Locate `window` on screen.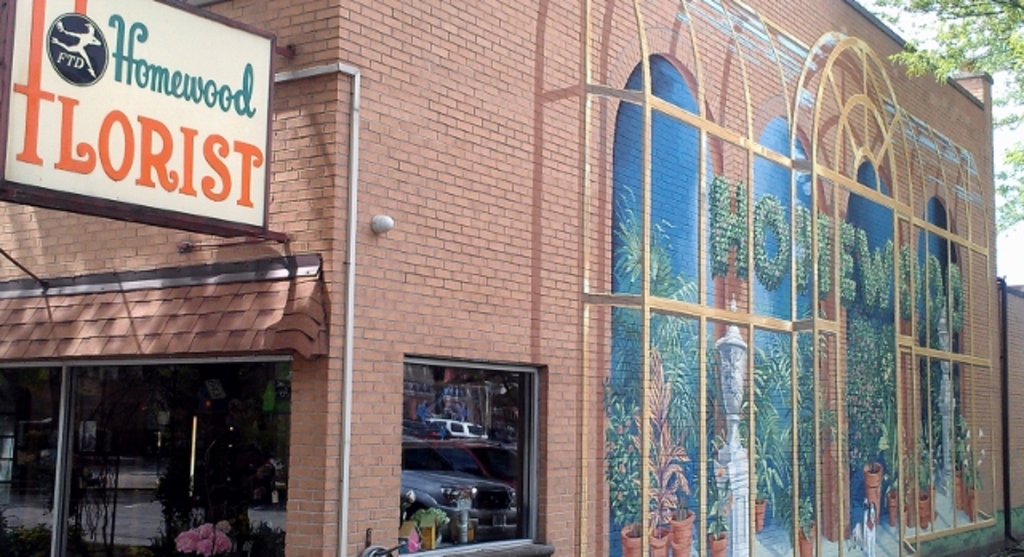
On screen at 397,365,539,555.
